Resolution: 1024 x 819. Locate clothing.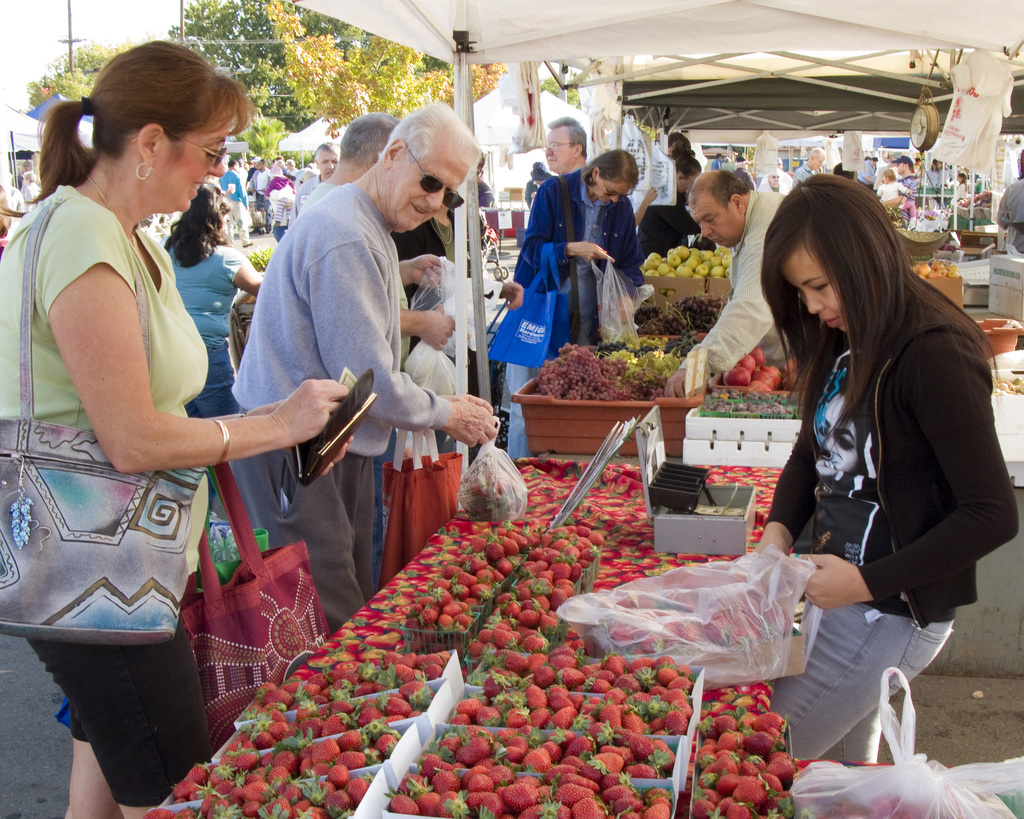
Rect(755, 237, 992, 704).
